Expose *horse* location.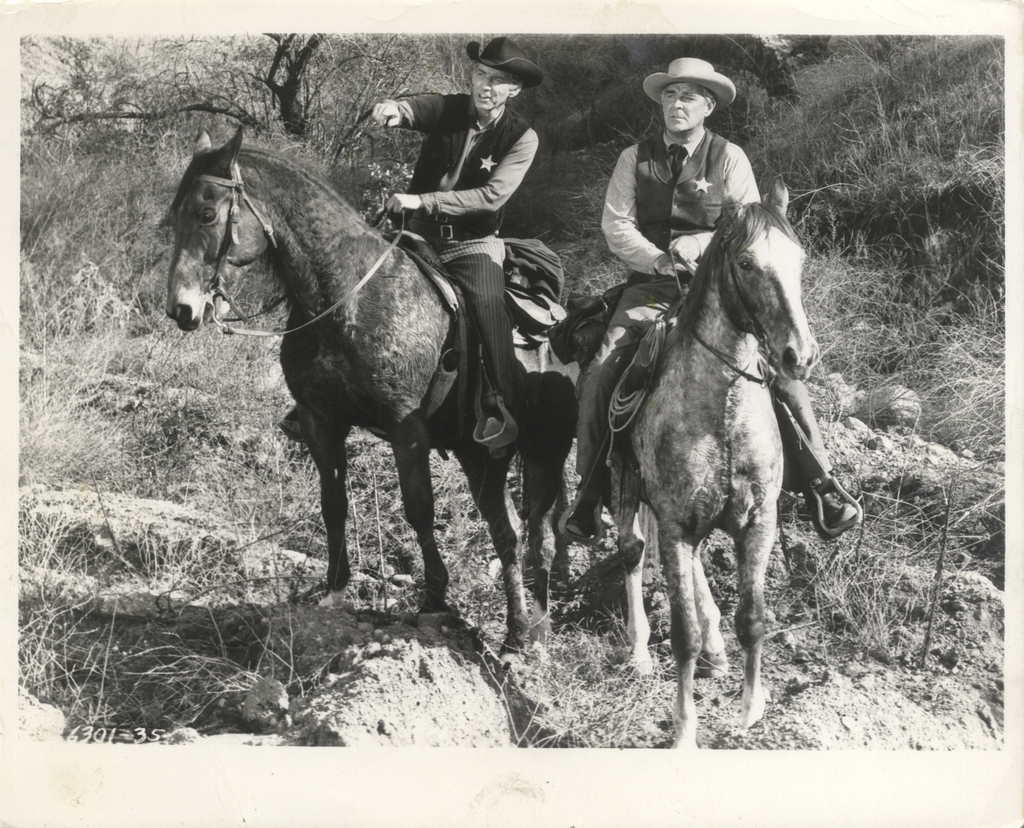
Exposed at 604, 179, 820, 754.
